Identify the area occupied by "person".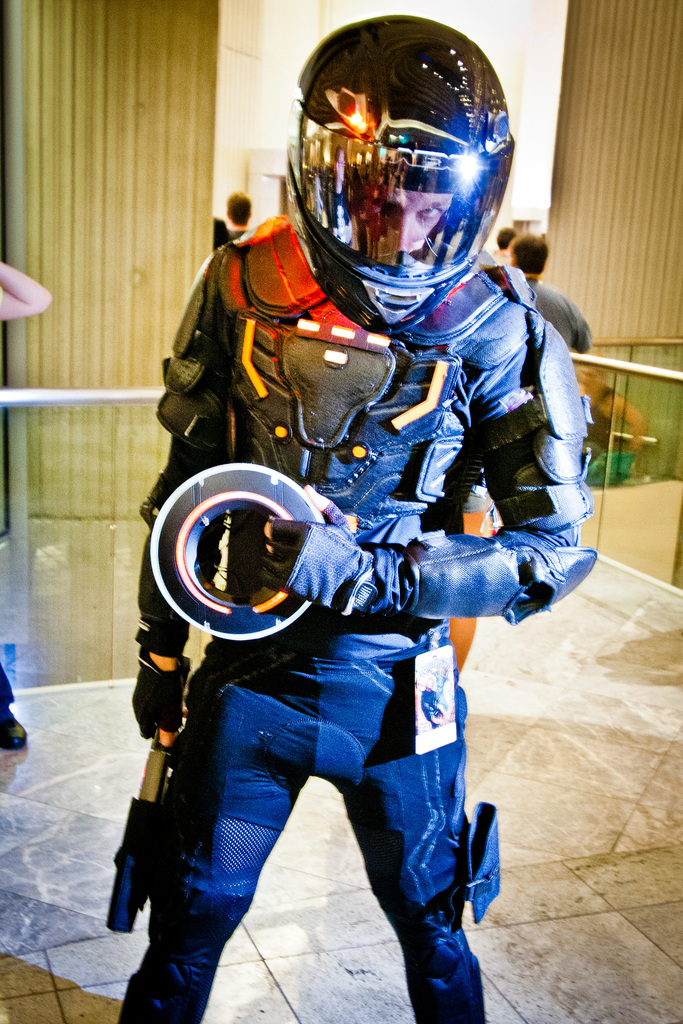
Area: Rect(215, 192, 279, 255).
